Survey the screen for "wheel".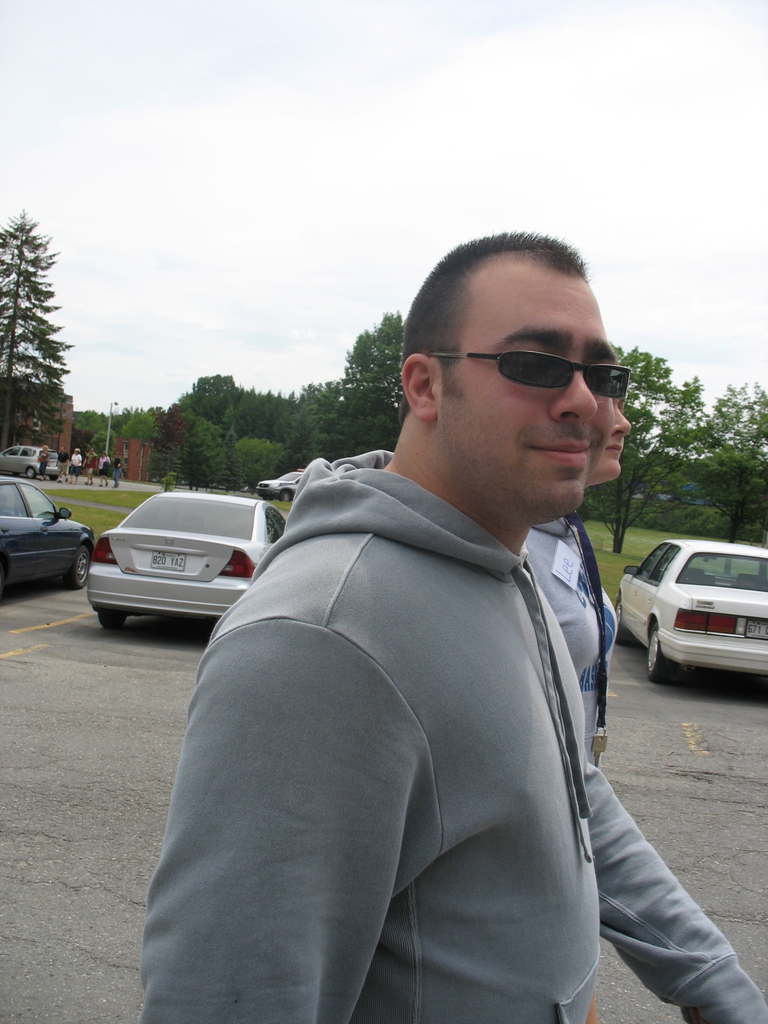
Survey found: 643:624:671:684.
